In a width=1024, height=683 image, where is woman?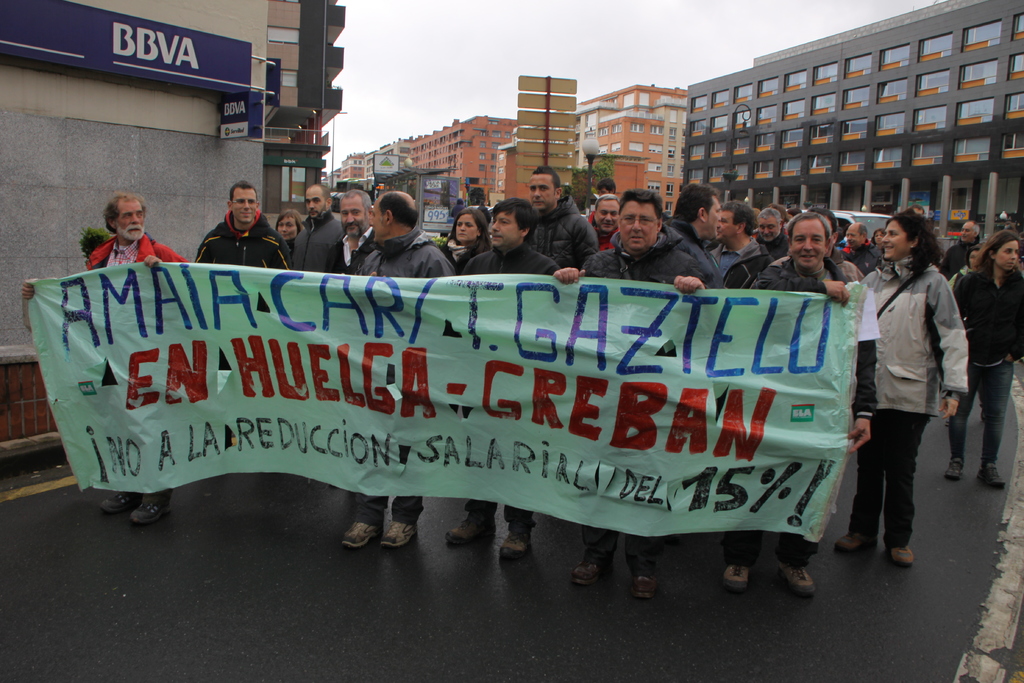
bbox(951, 229, 1023, 488).
